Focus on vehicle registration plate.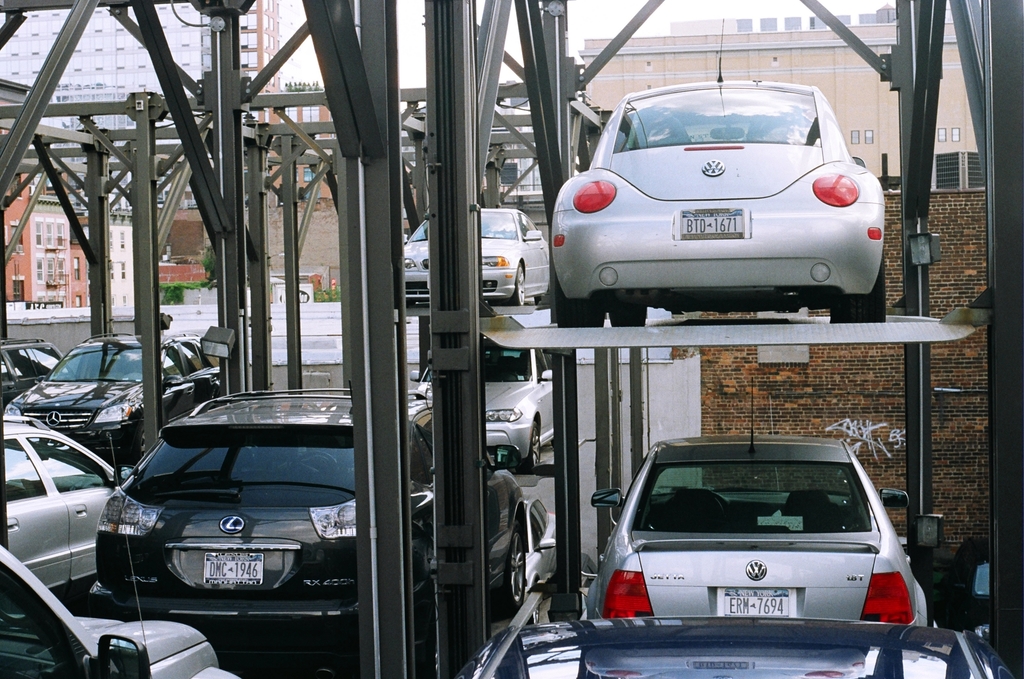
Focused at <box>202,554,261,585</box>.
